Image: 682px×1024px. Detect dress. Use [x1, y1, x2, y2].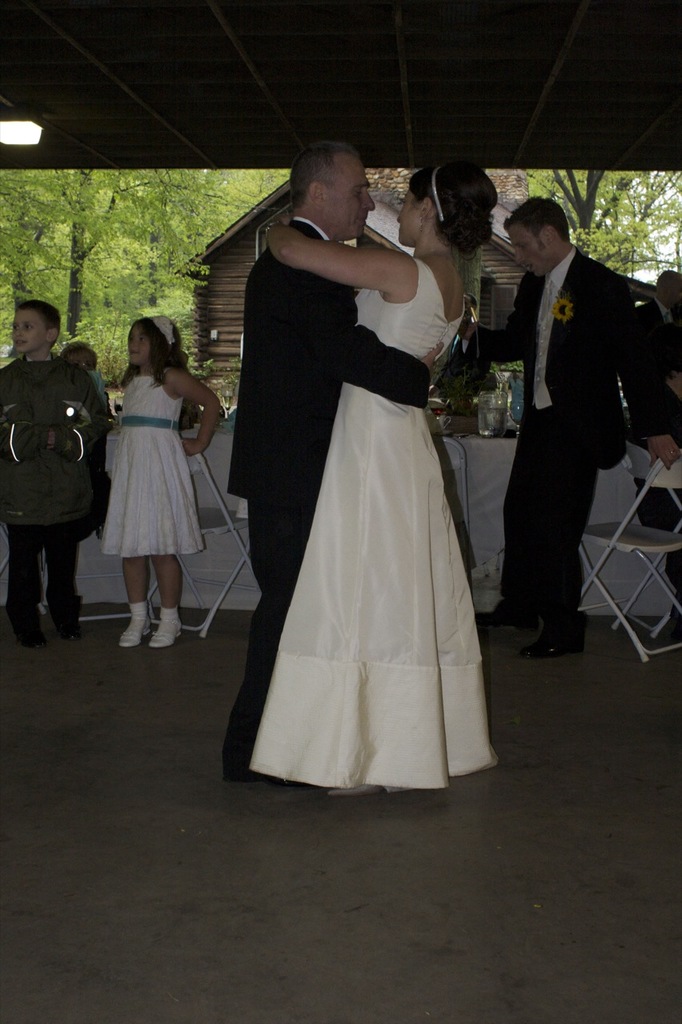
[247, 258, 500, 786].
